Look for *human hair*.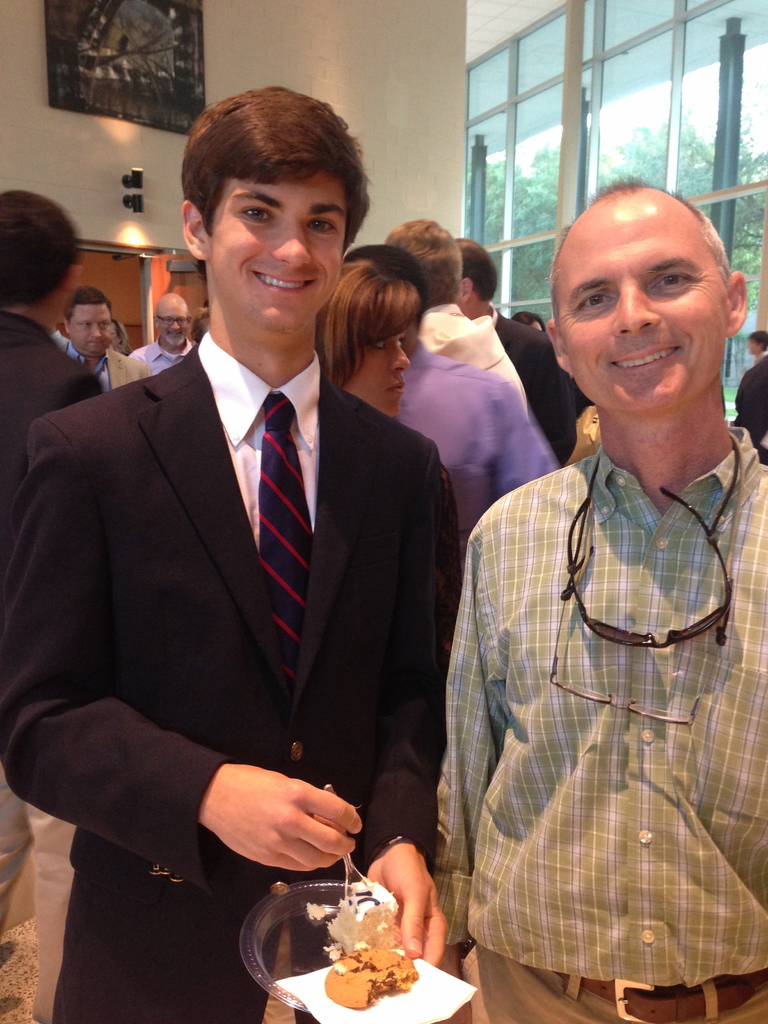
Found: (312, 259, 419, 387).
